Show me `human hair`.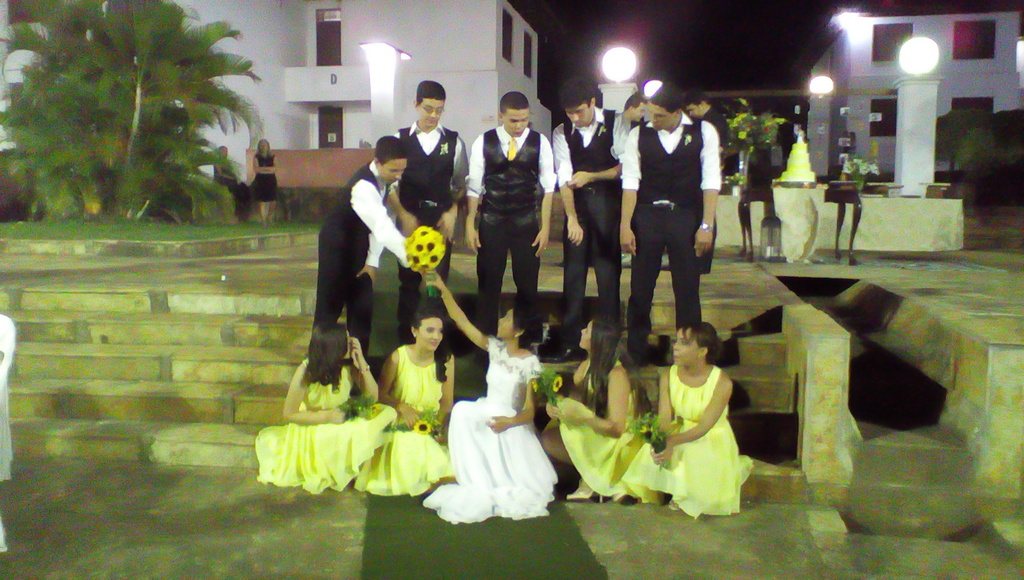
`human hair` is here: [left=416, top=75, right=441, bottom=100].
